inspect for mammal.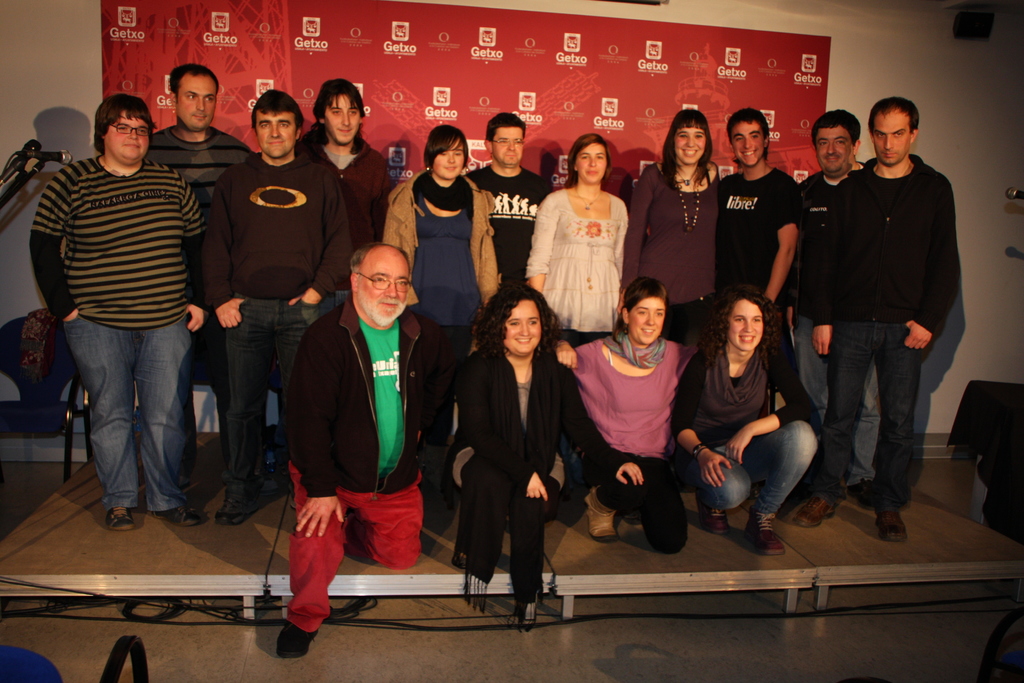
Inspection: x1=448 y1=274 x2=644 y2=629.
